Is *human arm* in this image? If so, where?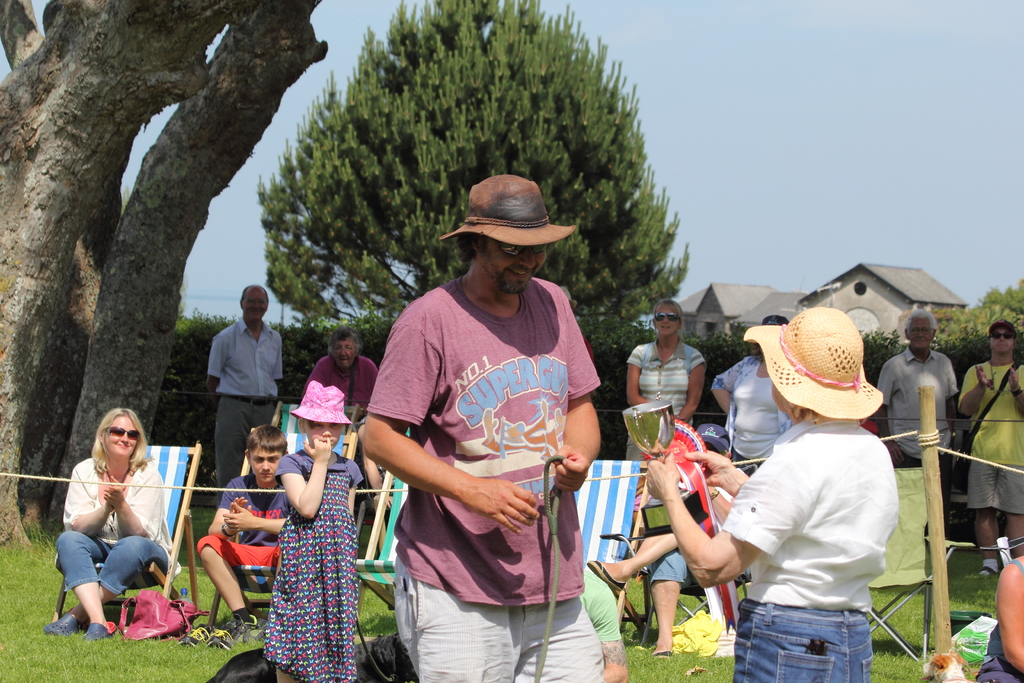
Yes, at 101 465 160 543.
